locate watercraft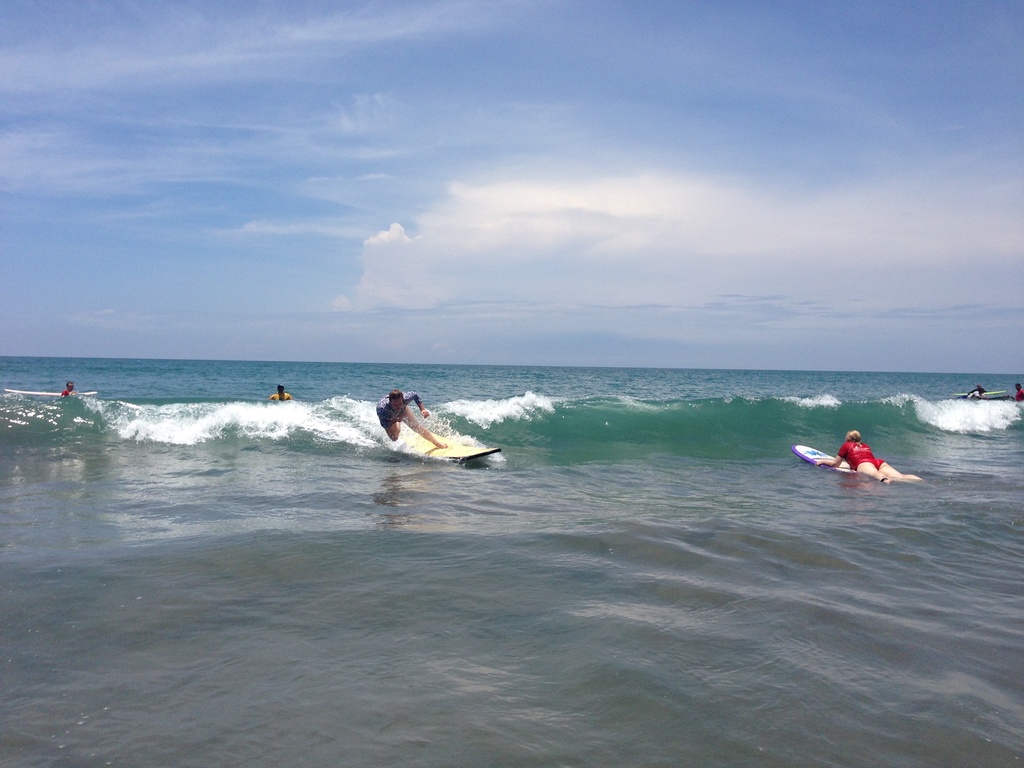
[792, 441, 854, 476]
